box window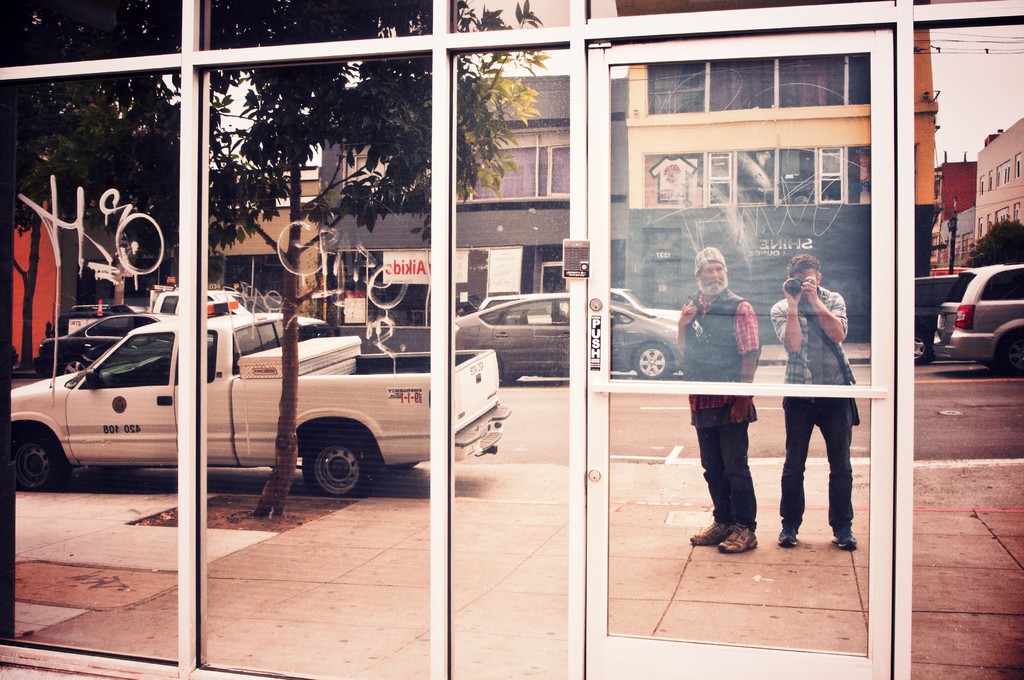
{"x1": 634, "y1": 57, "x2": 708, "y2": 114}
